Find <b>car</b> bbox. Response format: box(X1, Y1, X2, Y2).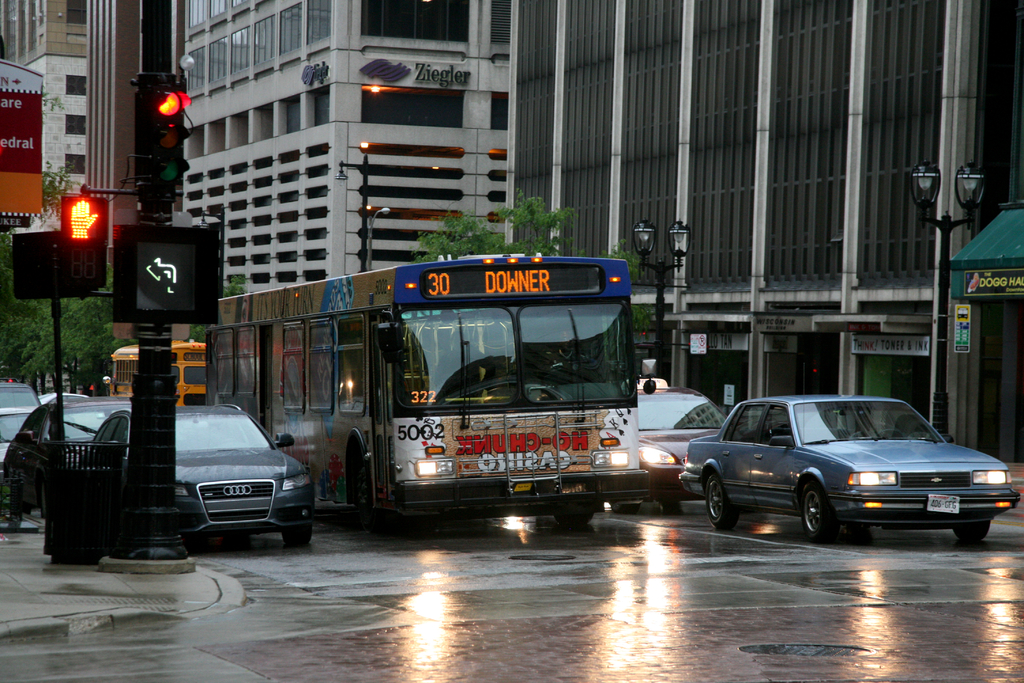
box(0, 403, 43, 462).
